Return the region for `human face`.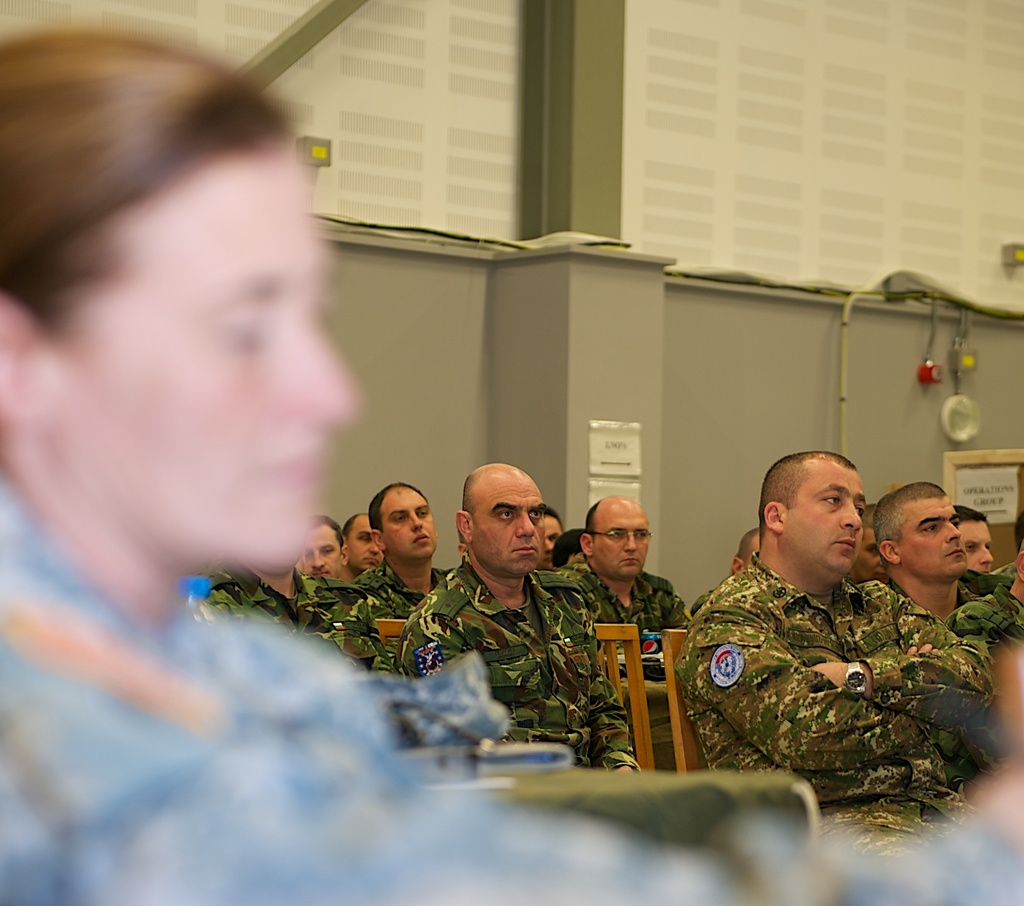
detection(600, 501, 649, 583).
